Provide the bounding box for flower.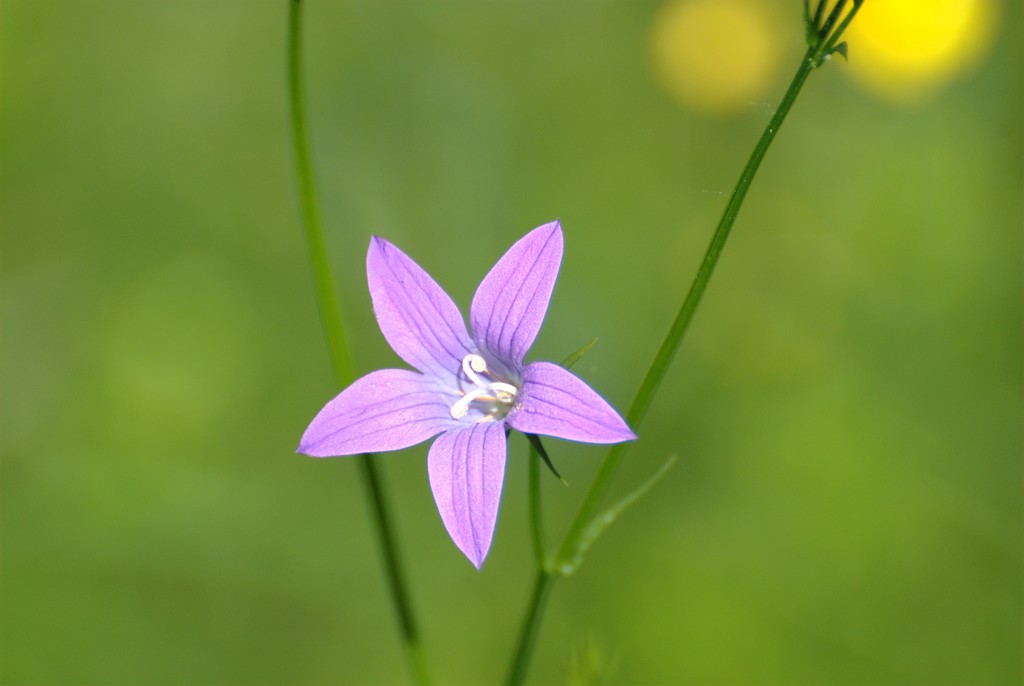
295,217,637,558.
